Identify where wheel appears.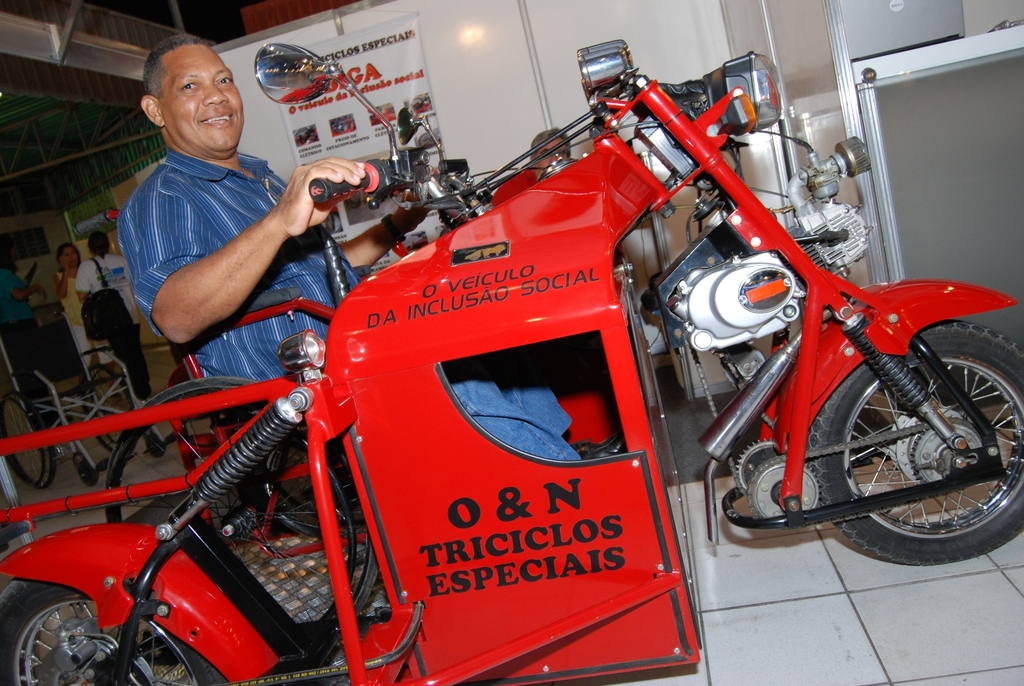
Appears at (147,437,161,458).
